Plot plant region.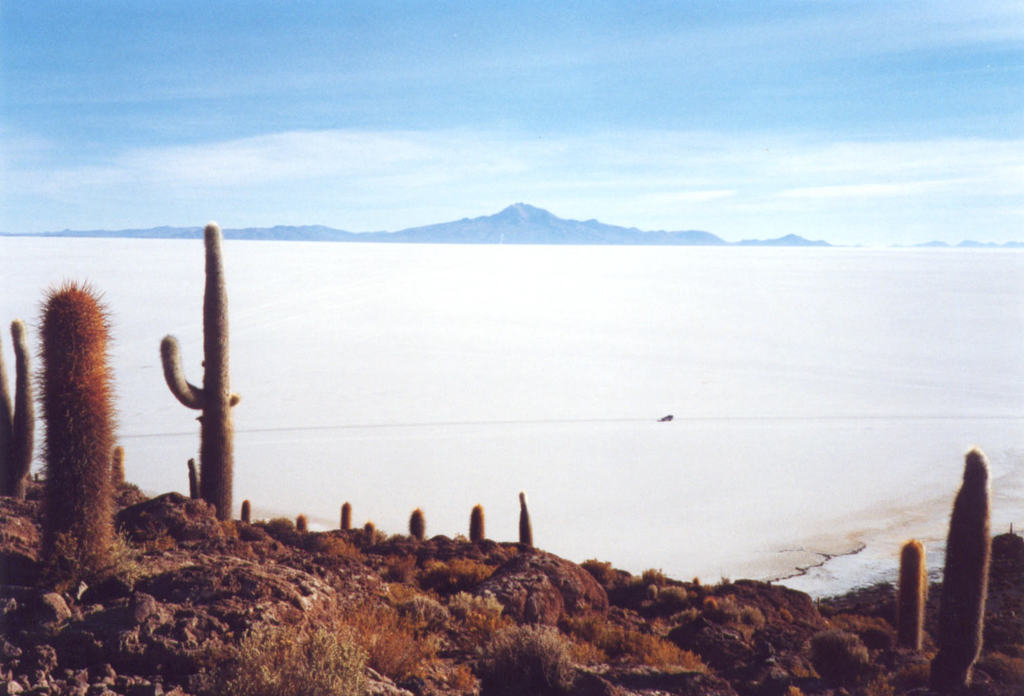
Plotted at 875, 540, 934, 663.
